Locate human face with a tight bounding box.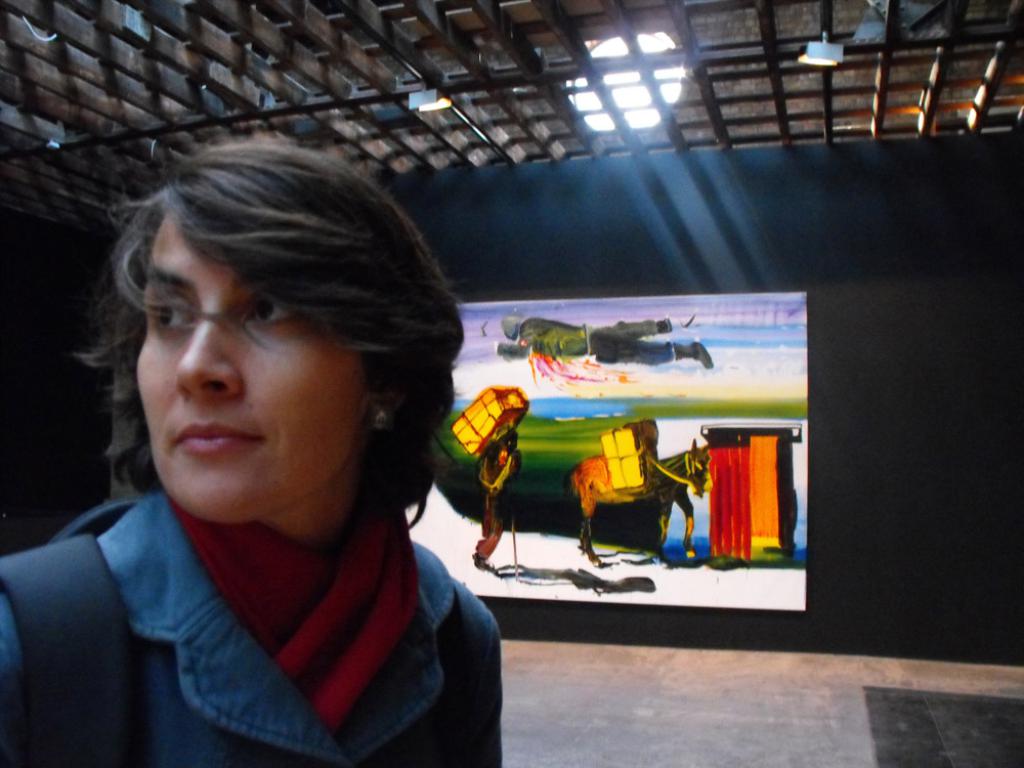
Rect(133, 202, 369, 527).
